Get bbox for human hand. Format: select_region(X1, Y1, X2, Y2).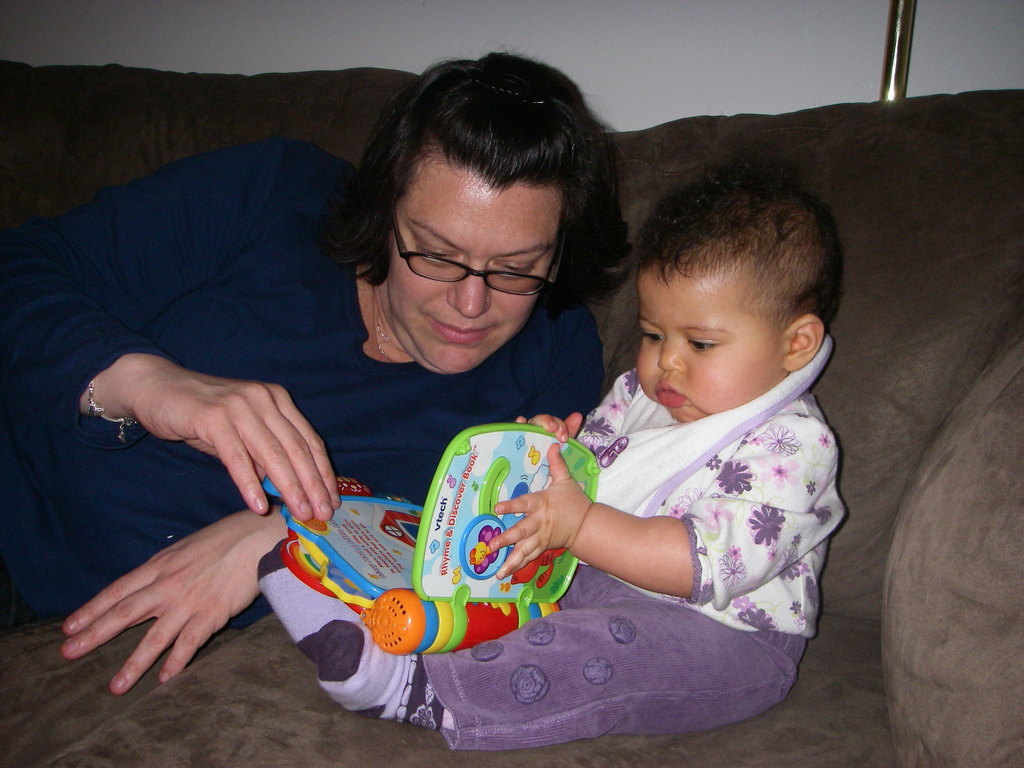
select_region(129, 371, 343, 524).
